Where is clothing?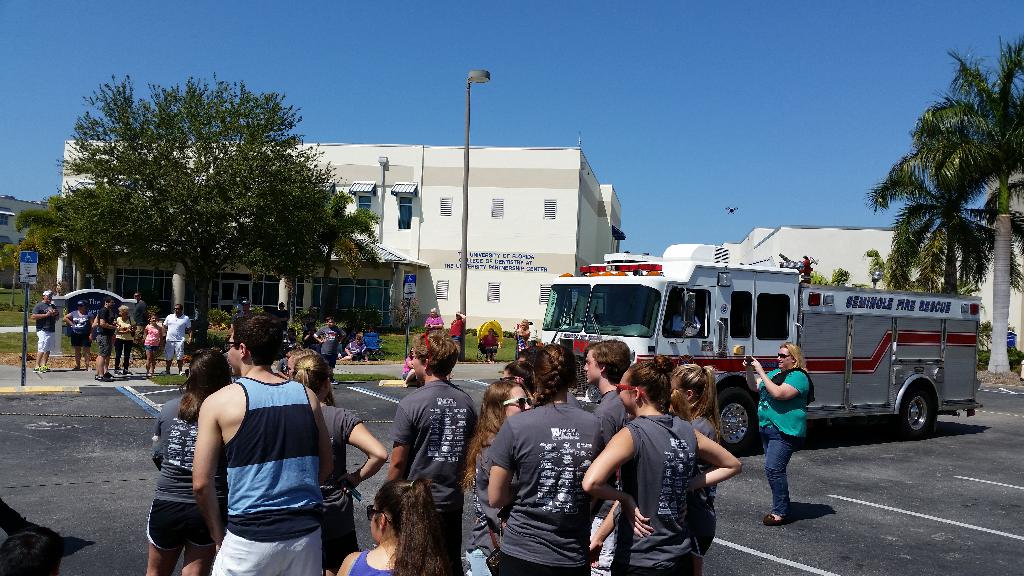
box=[184, 341, 324, 561].
